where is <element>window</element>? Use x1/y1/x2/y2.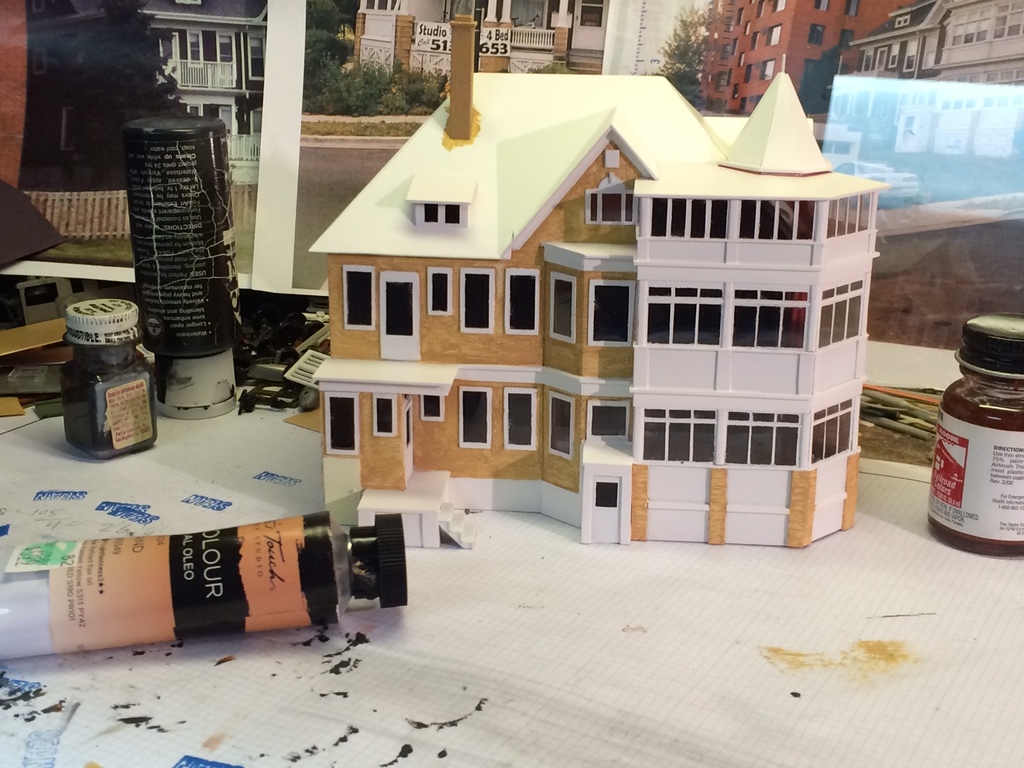
729/410/802/464.
